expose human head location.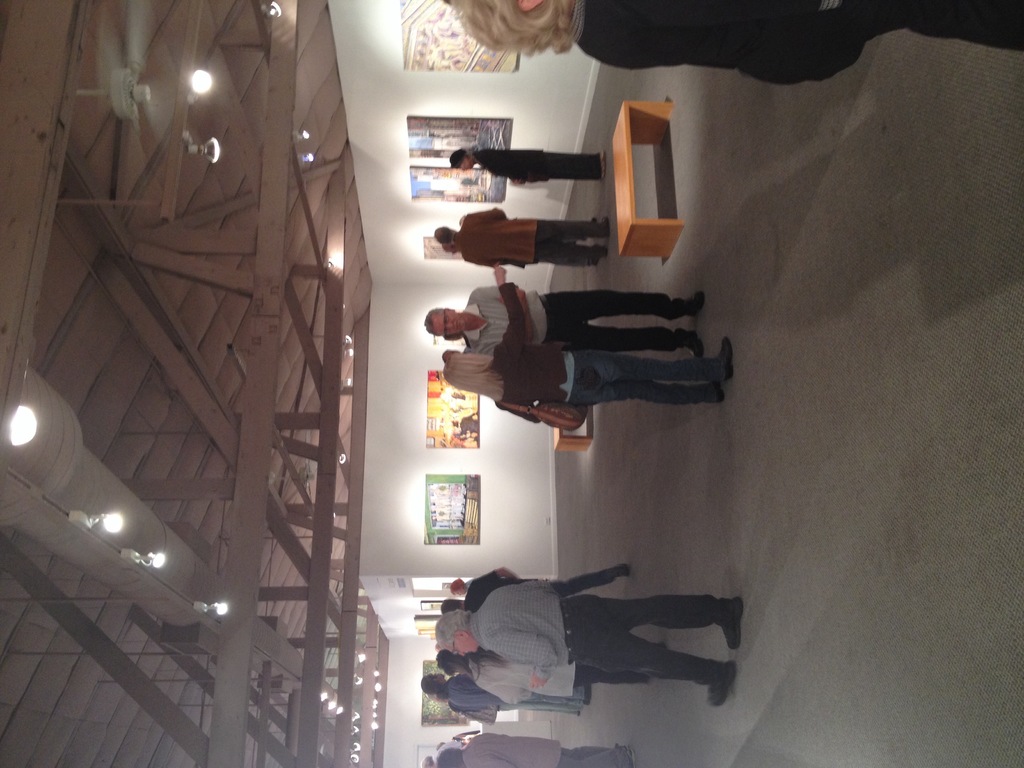
Exposed at {"x1": 442, "y1": 347, "x2": 463, "y2": 364}.
